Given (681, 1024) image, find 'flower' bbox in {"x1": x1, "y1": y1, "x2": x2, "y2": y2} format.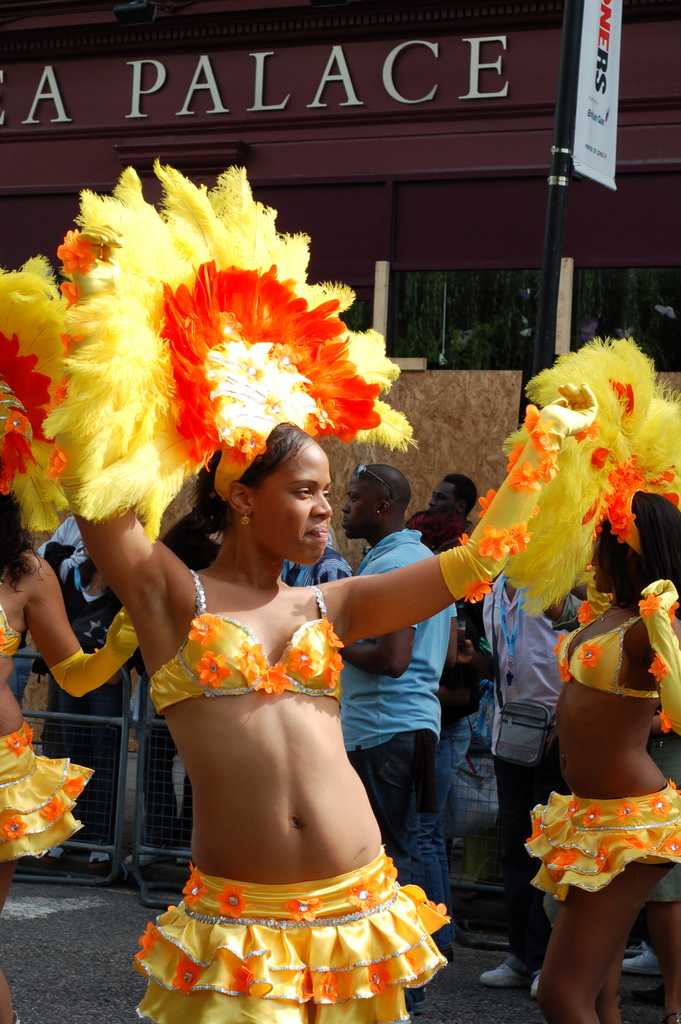
{"x1": 232, "y1": 638, "x2": 268, "y2": 682}.
